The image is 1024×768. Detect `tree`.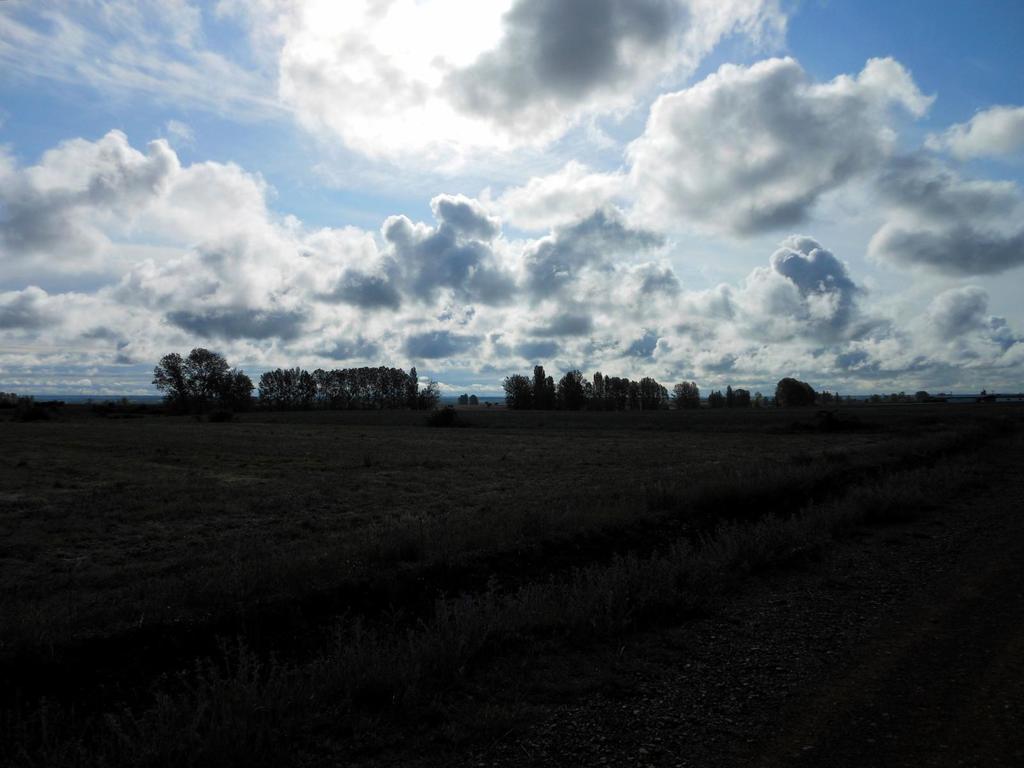
Detection: 676,380,705,409.
